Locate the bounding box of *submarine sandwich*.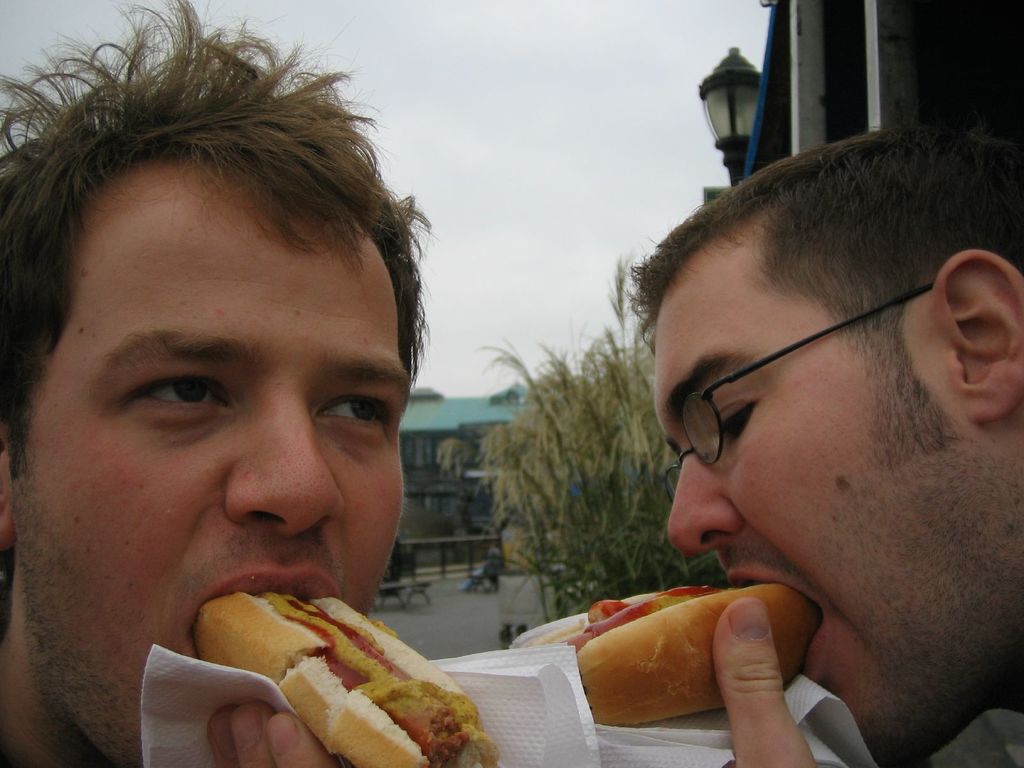
Bounding box: l=175, t=602, r=465, b=766.
